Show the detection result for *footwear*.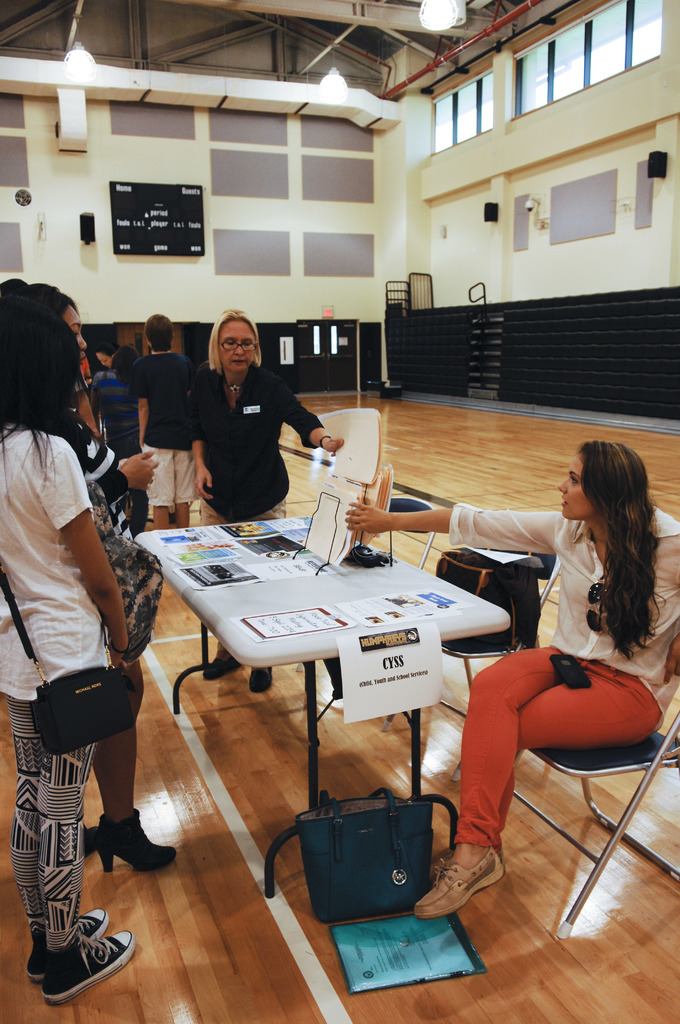
(x1=414, y1=856, x2=503, y2=923).
